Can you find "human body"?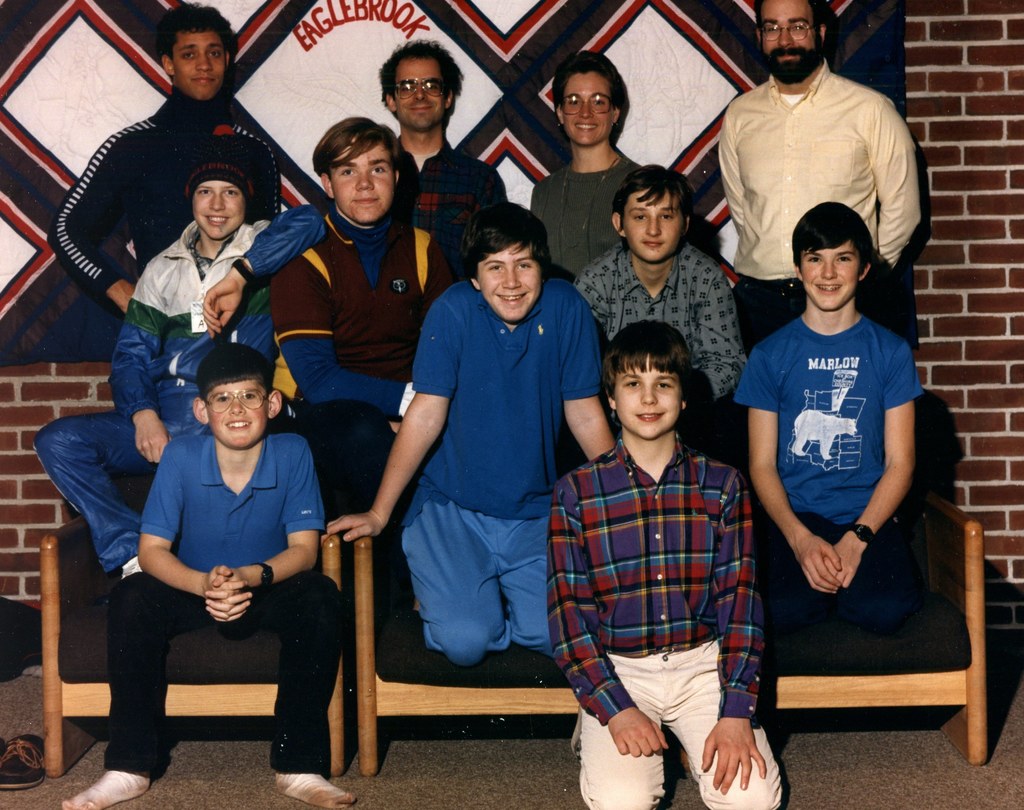
Yes, bounding box: {"left": 322, "top": 187, "right": 632, "bottom": 664}.
